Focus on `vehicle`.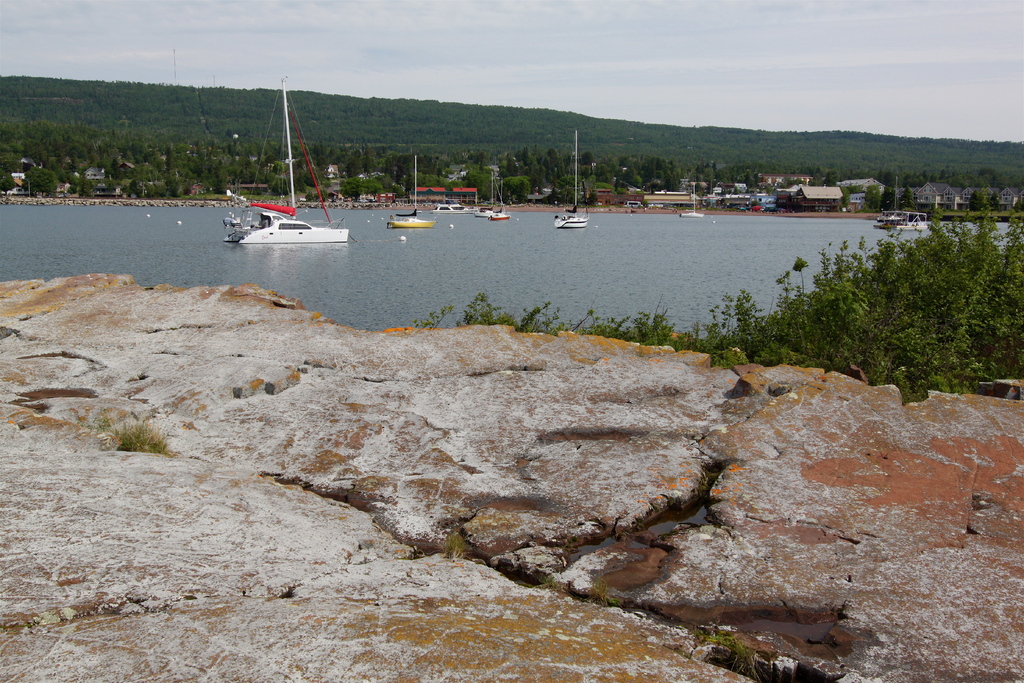
Focused at [left=430, top=199, right=480, bottom=211].
